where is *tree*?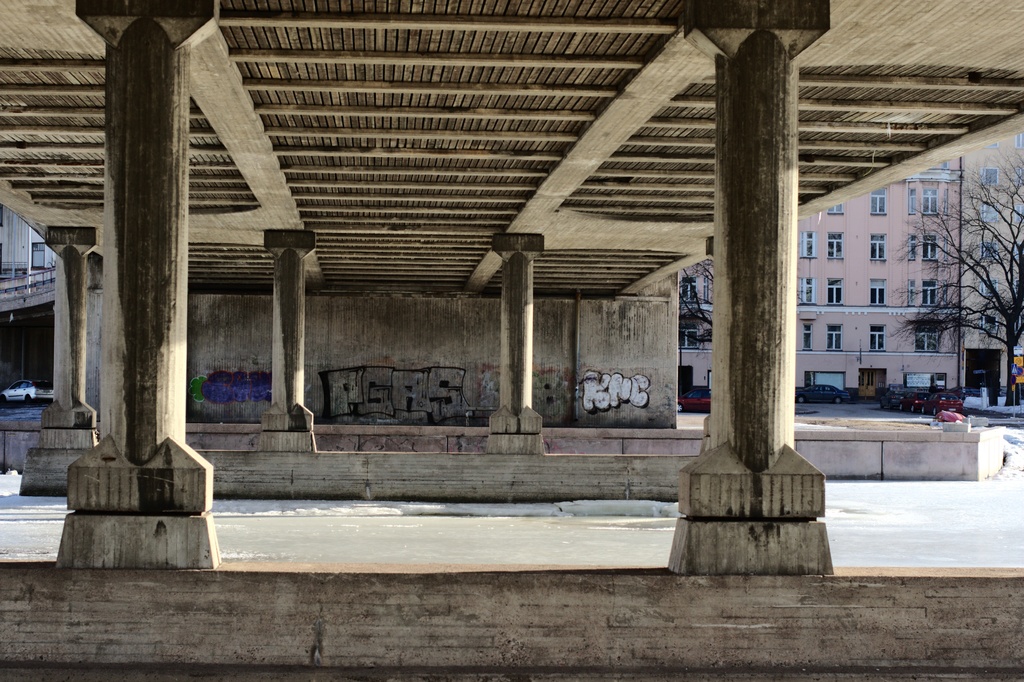
(676,258,715,342).
